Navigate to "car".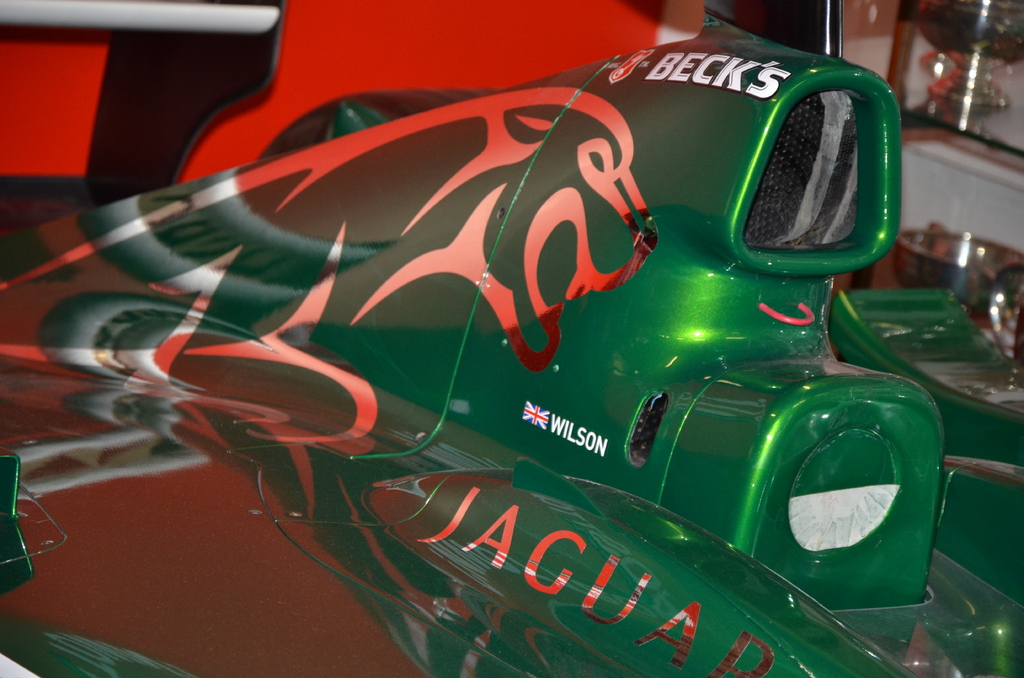
Navigation target: <box>0,0,898,182</box>.
